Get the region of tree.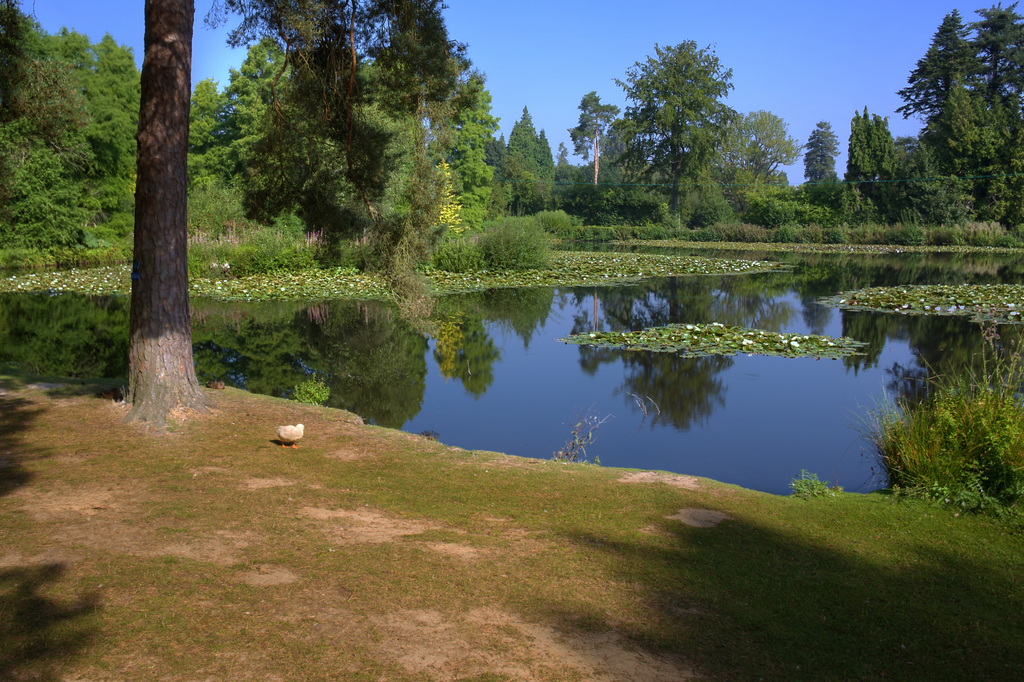
region(538, 130, 552, 197).
